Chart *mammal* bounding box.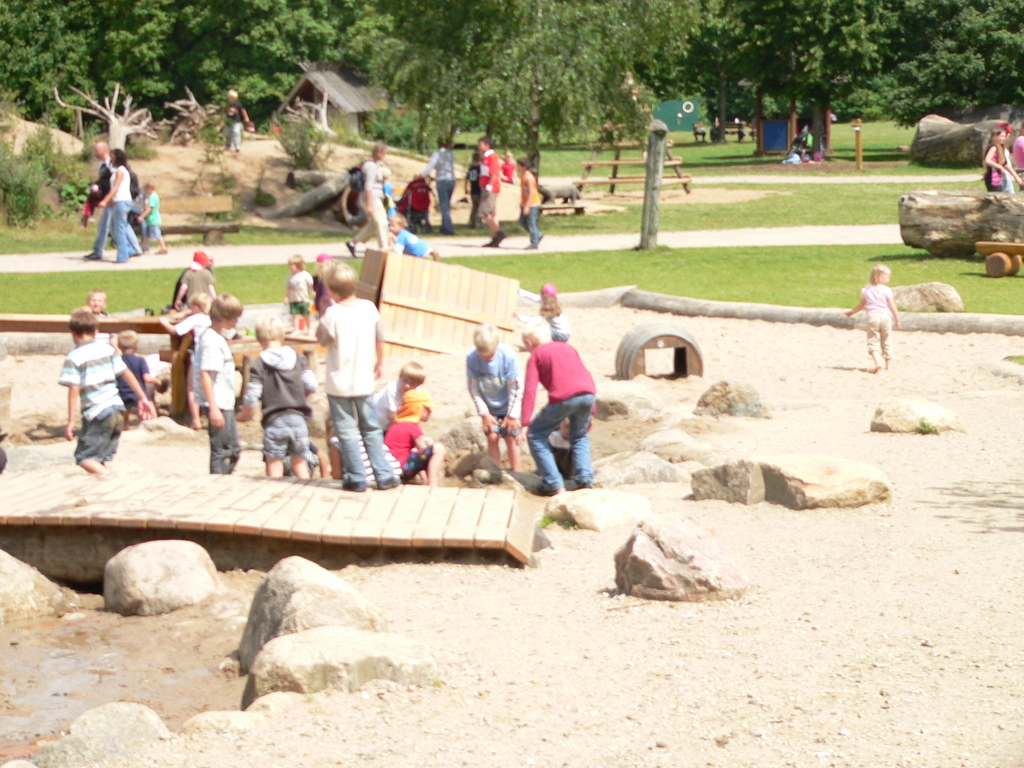
Charted: [left=173, top=249, right=220, bottom=307].
